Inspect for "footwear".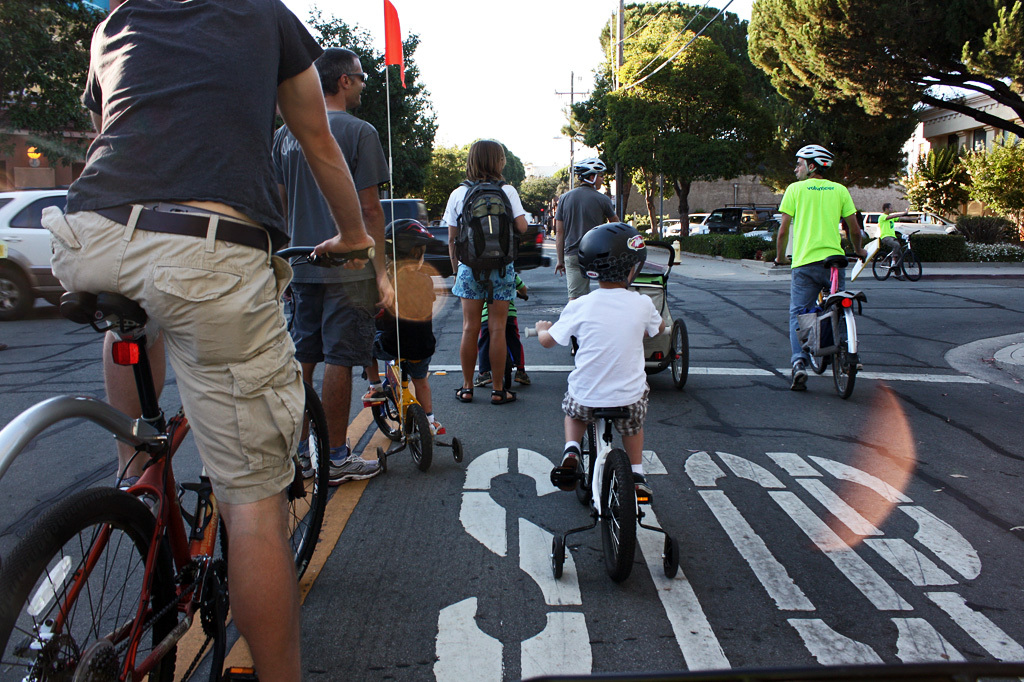
Inspection: [left=298, top=453, right=315, bottom=482].
